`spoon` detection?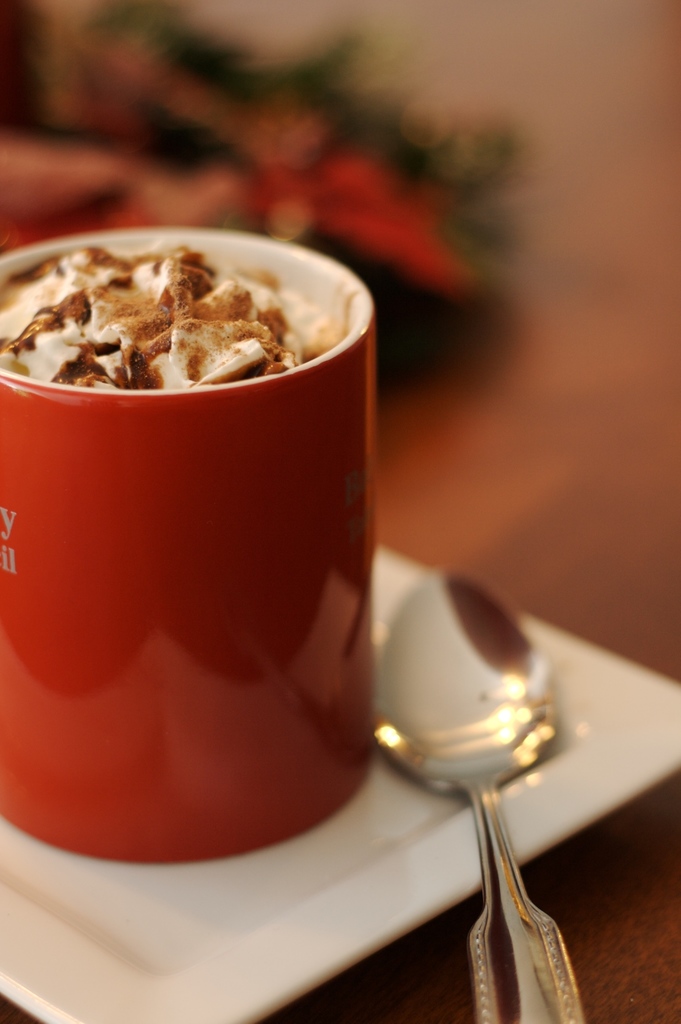
select_region(371, 566, 592, 1023)
